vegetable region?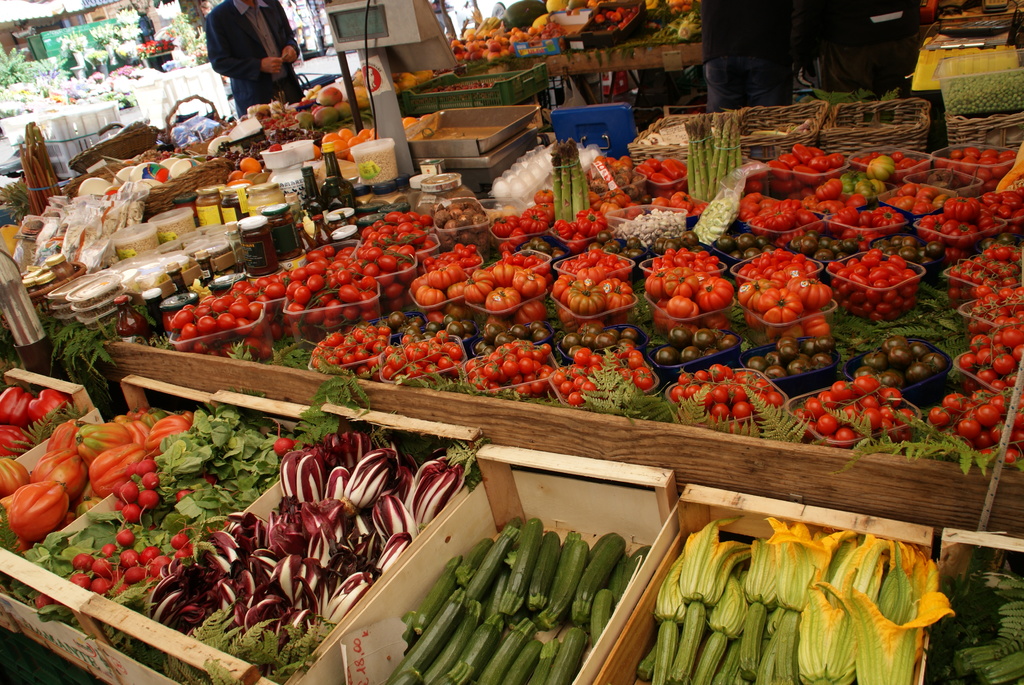
(422,598,483,684)
